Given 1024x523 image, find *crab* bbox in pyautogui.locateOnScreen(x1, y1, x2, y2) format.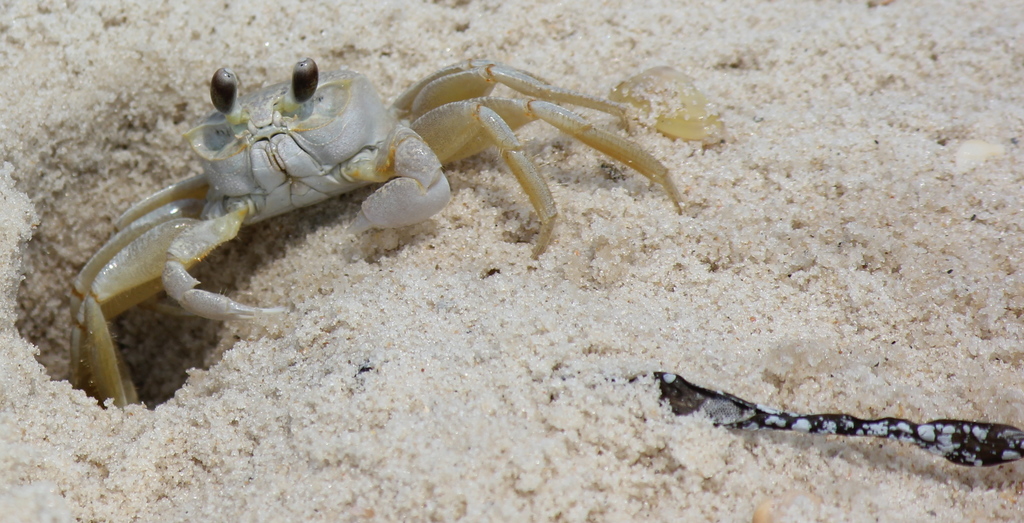
pyautogui.locateOnScreen(68, 53, 685, 411).
